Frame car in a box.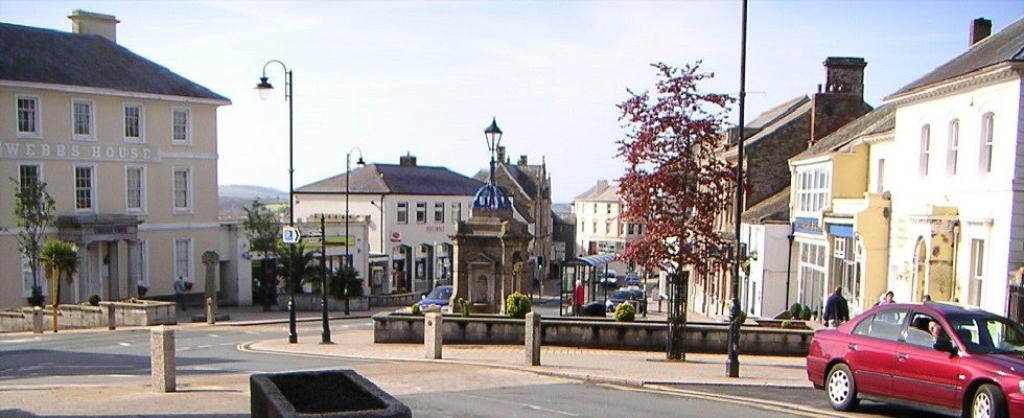
detection(819, 300, 1018, 413).
